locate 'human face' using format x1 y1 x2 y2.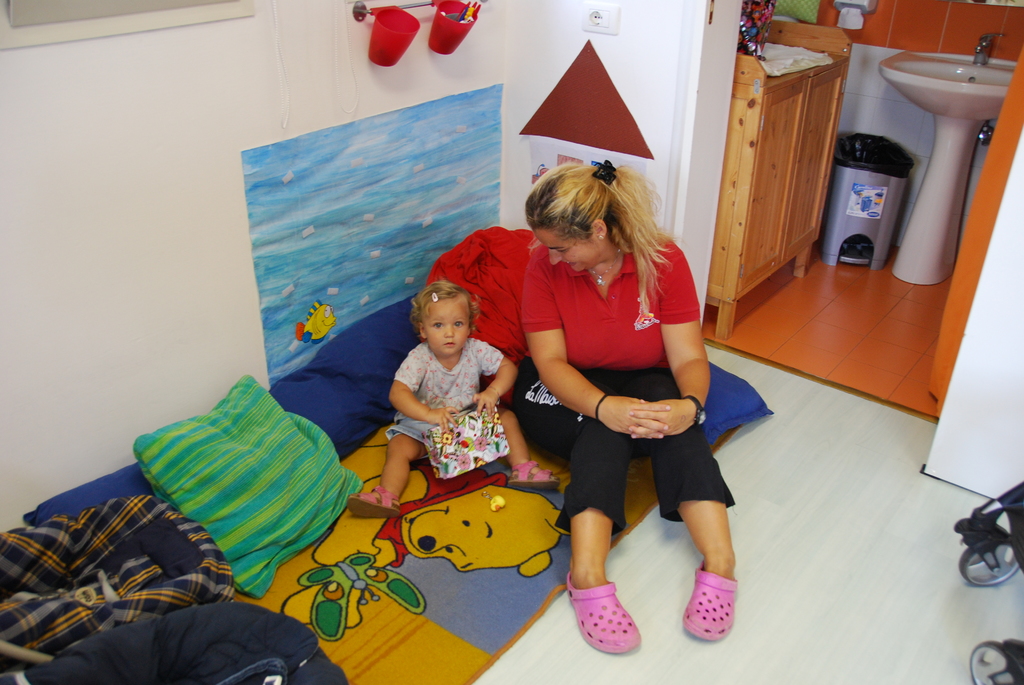
532 227 599 276.
